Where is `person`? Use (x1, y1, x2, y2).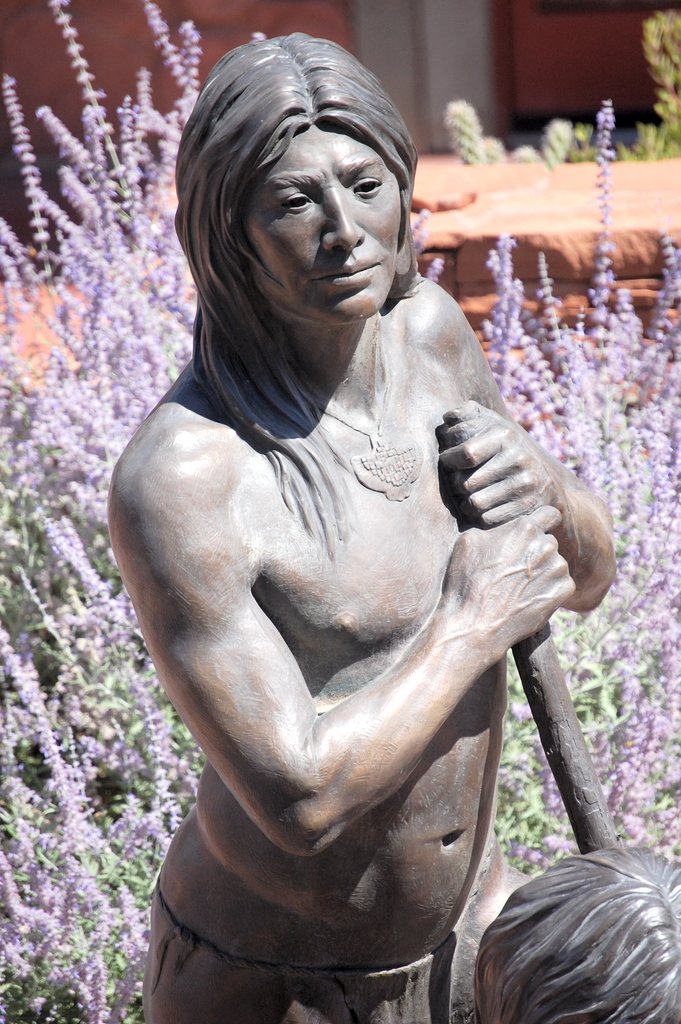
(124, 106, 634, 1023).
